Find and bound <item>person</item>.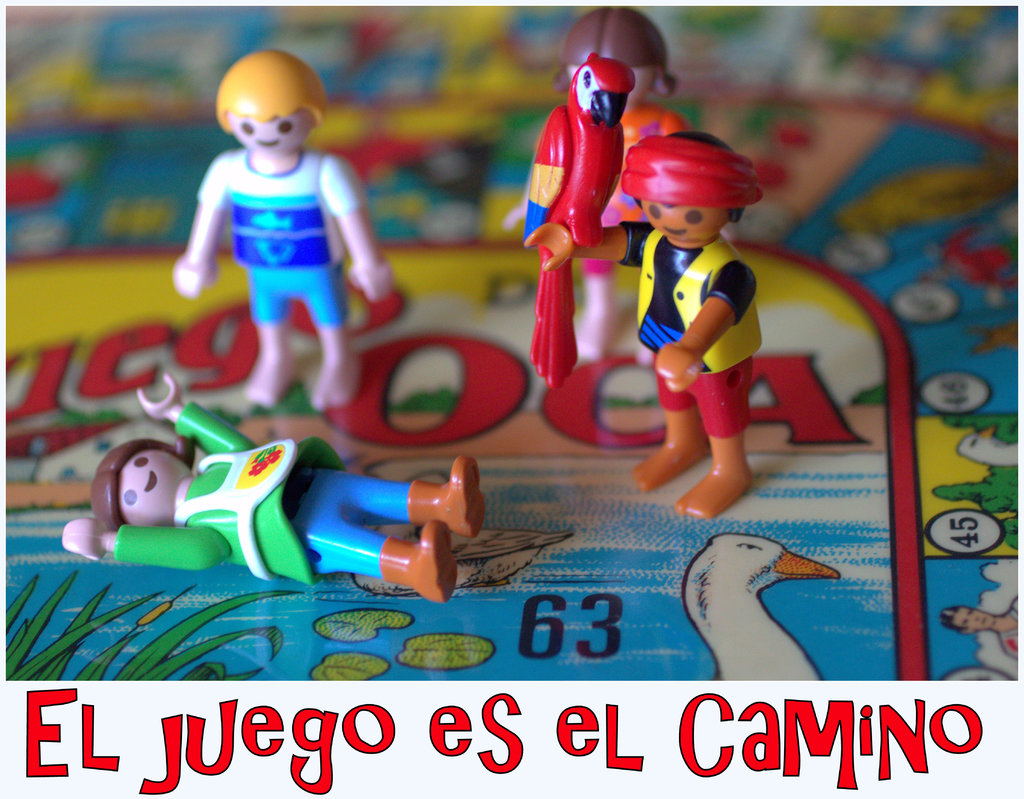
Bound: {"x1": 61, "y1": 372, "x2": 487, "y2": 605}.
